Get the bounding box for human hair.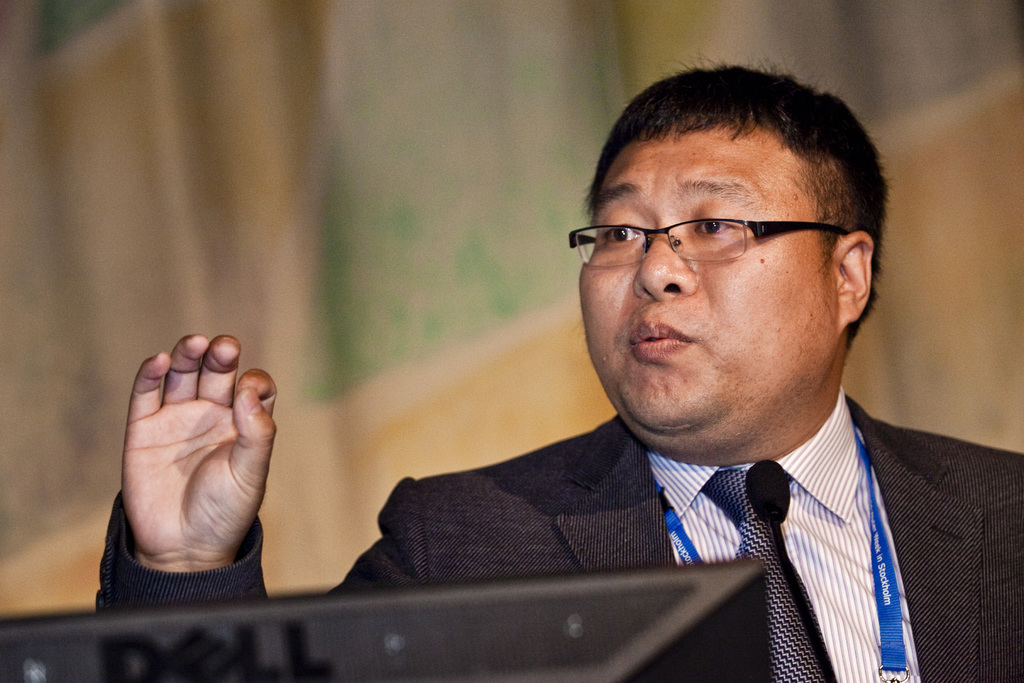
[585,60,883,256].
